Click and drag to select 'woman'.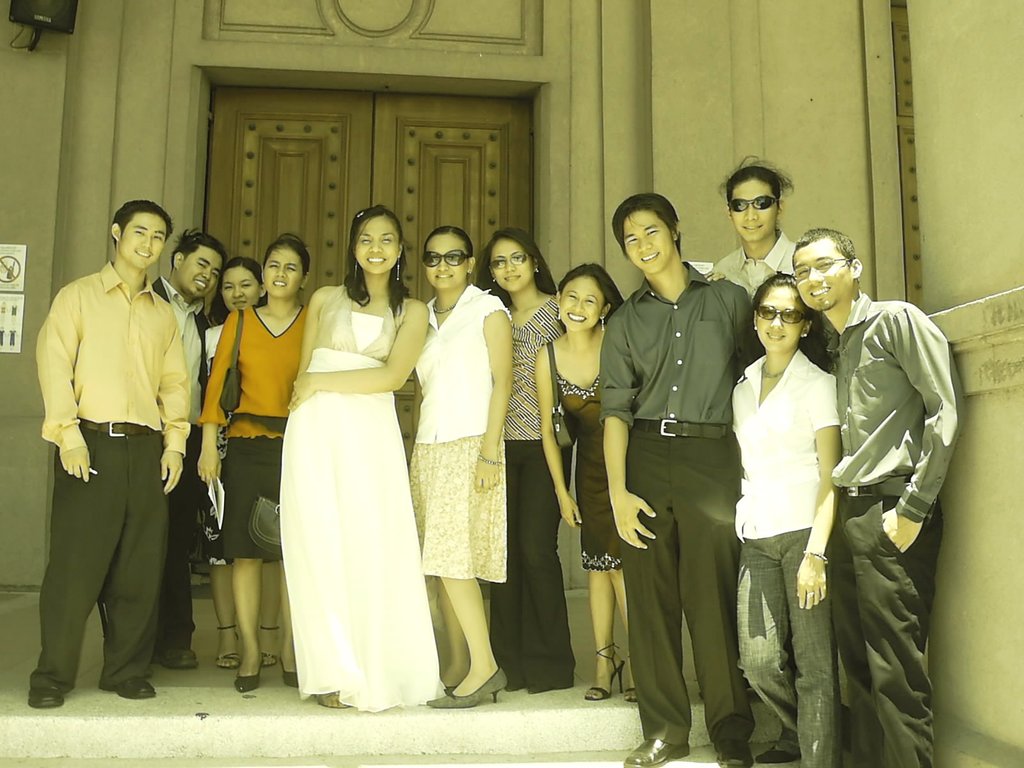
Selection: locate(535, 260, 633, 702).
